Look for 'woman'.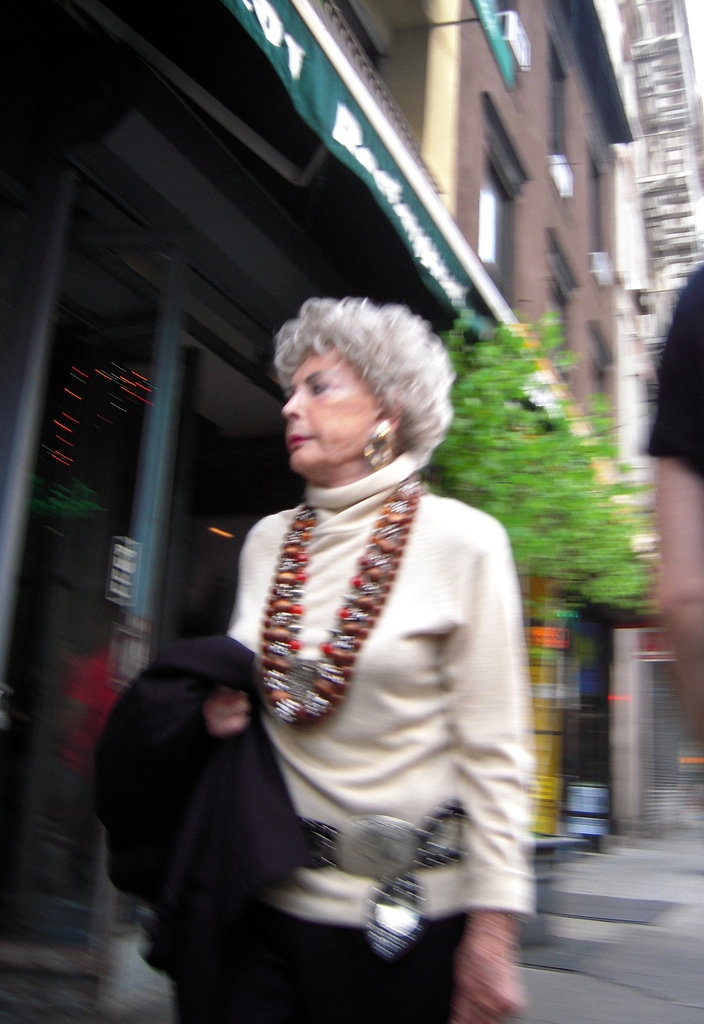
Found: [178,265,553,957].
